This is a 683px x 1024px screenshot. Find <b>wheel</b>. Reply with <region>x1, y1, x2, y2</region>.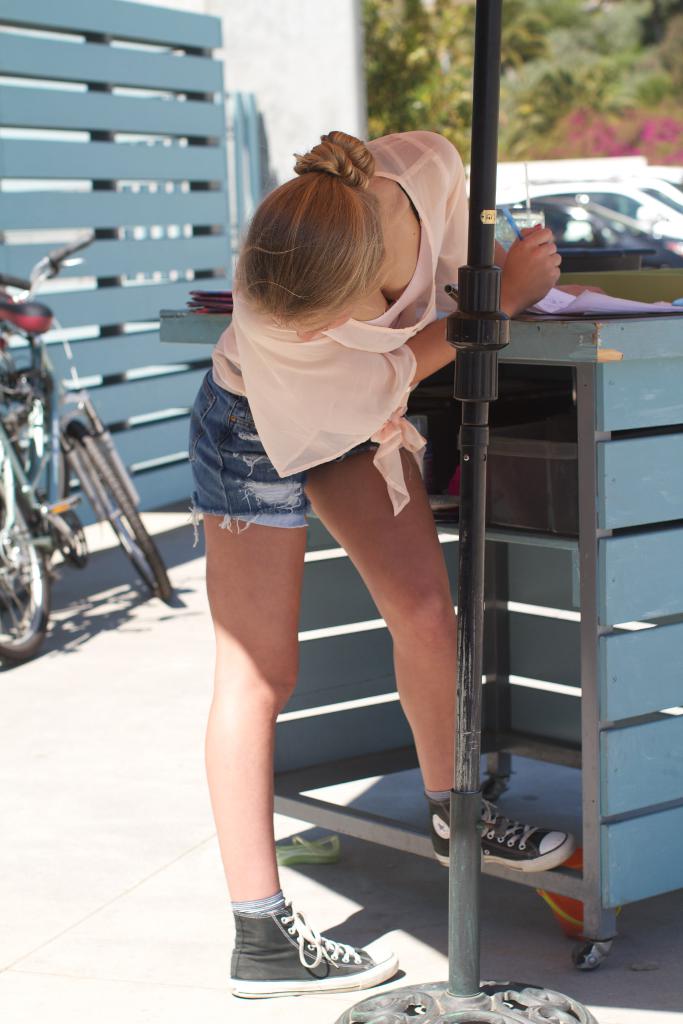
<region>4, 544, 51, 647</region>.
